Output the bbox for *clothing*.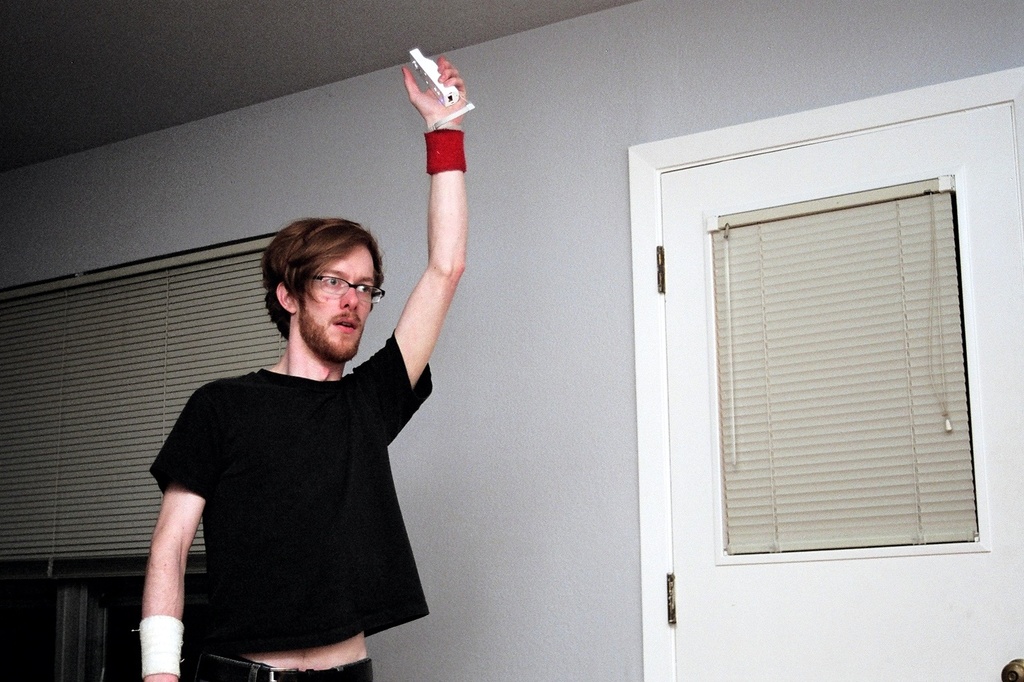
(147,354,431,681).
